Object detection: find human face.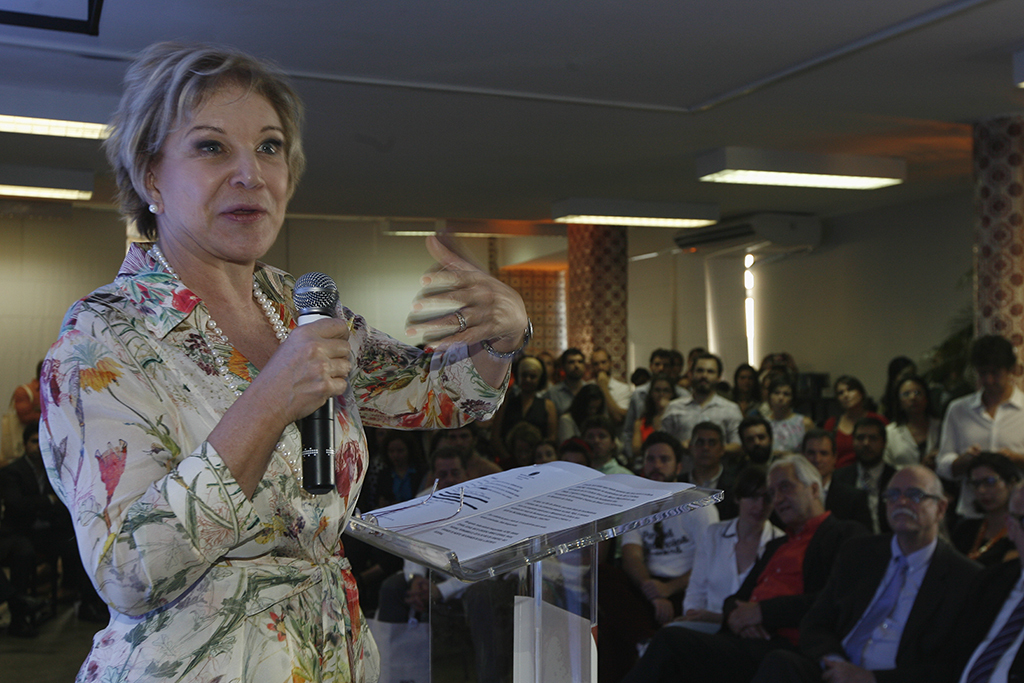
rect(652, 435, 680, 480).
